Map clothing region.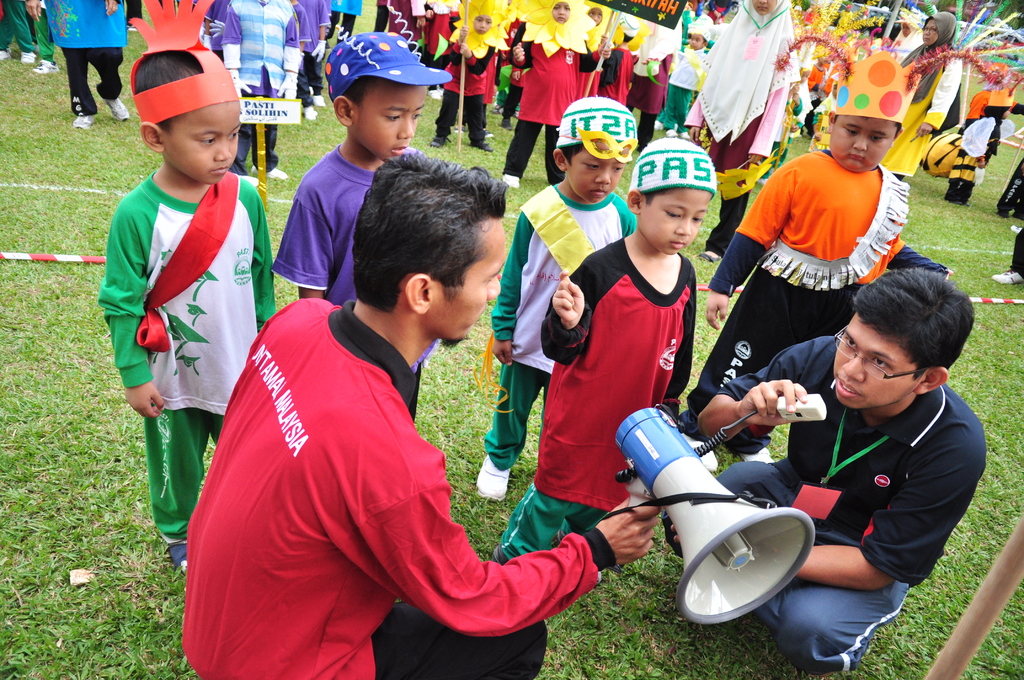
Mapped to box=[501, 40, 600, 186].
